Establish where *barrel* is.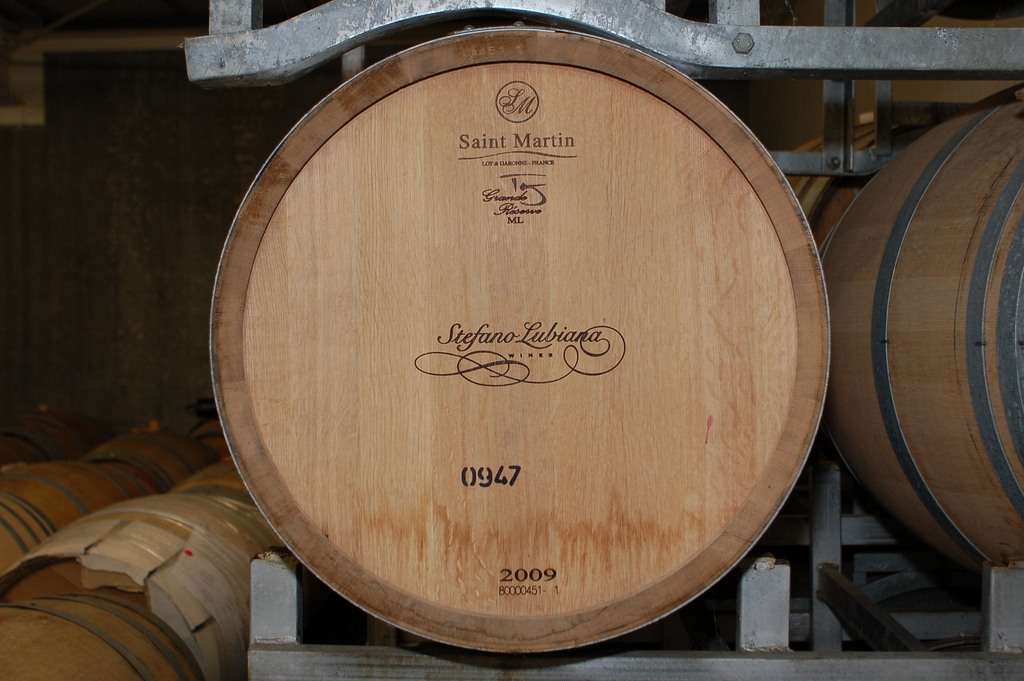
Established at l=0, t=599, r=195, b=680.
